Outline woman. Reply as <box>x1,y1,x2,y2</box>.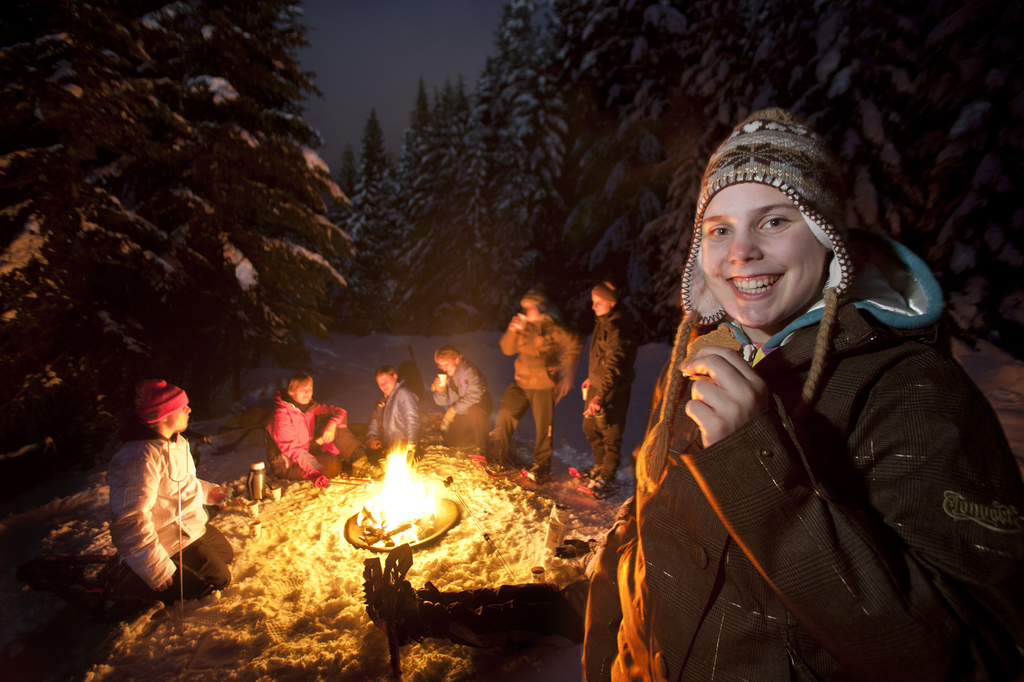
<box>561,104,973,677</box>.
